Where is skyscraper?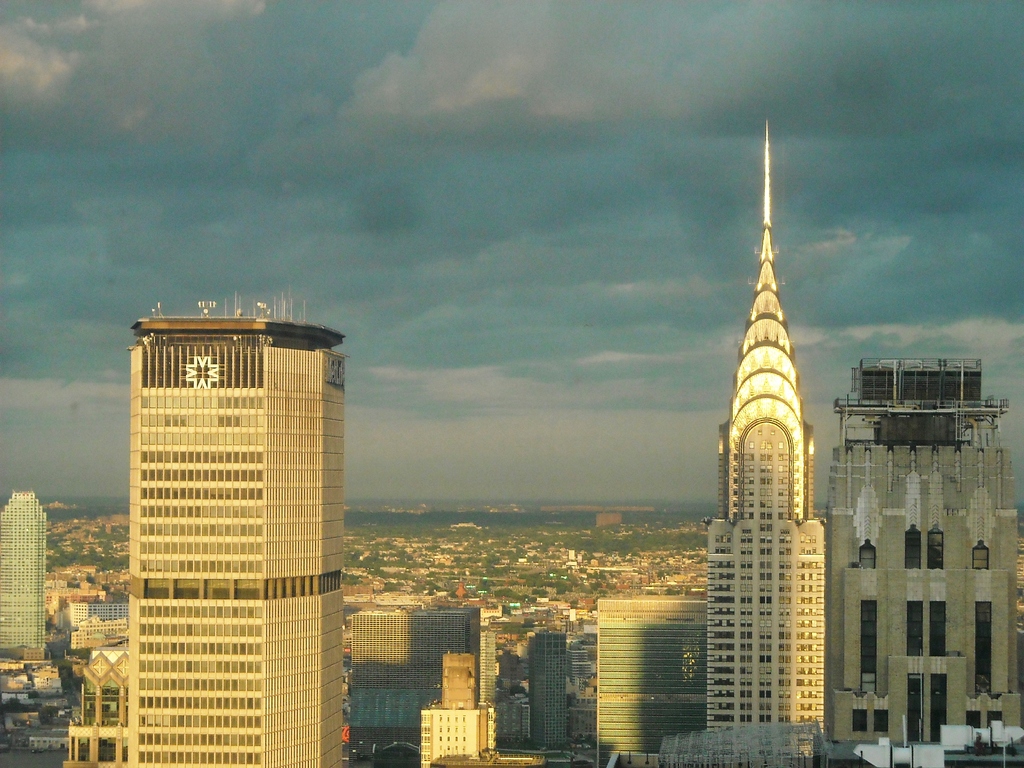
{"x1": 346, "y1": 600, "x2": 494, "y2": 745}.
